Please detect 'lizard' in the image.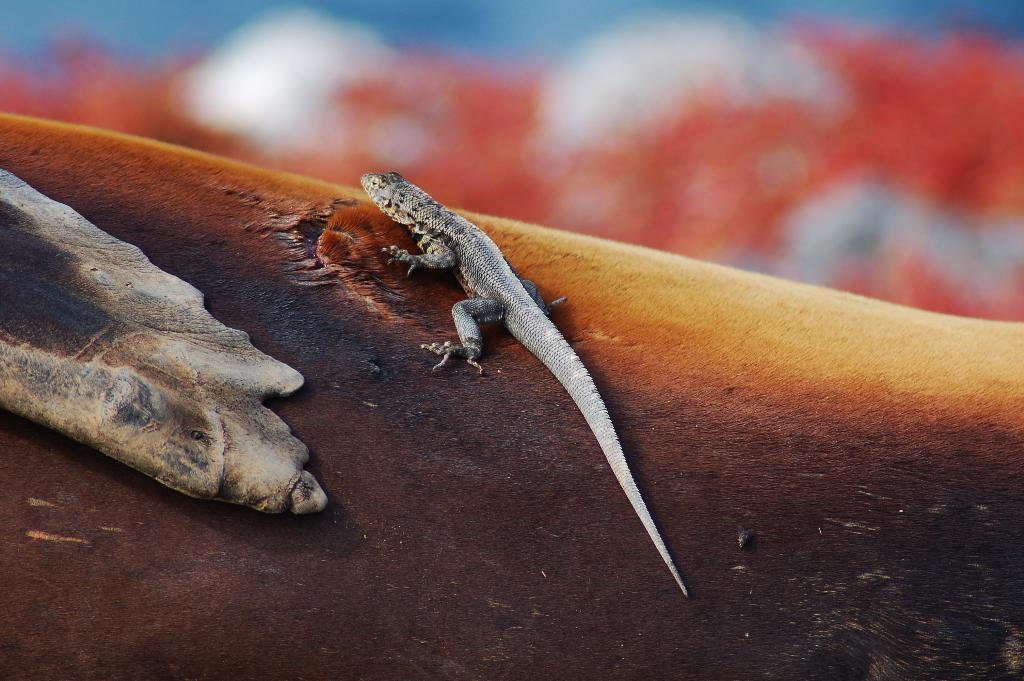
detection(361, 168, 686, 590).
